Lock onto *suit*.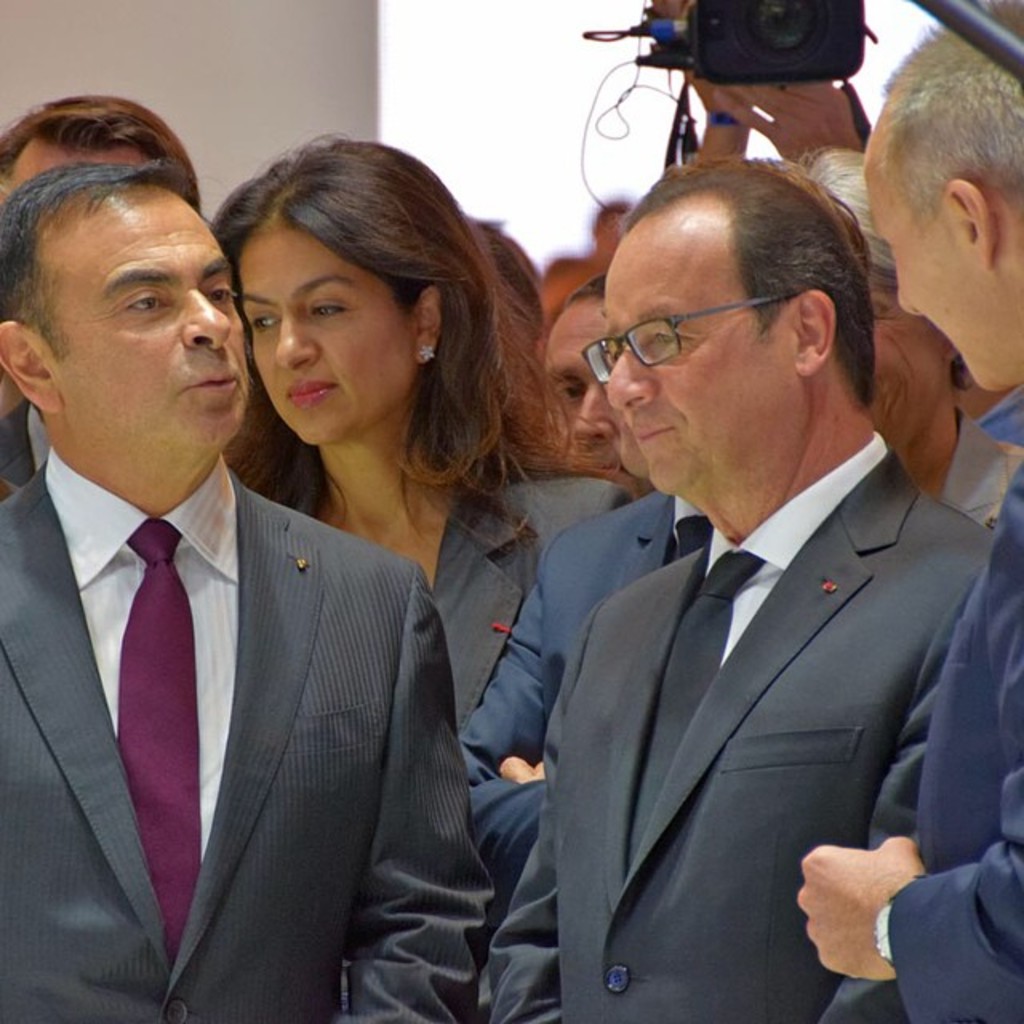
Locked: 0, 290, 490, 1022.
